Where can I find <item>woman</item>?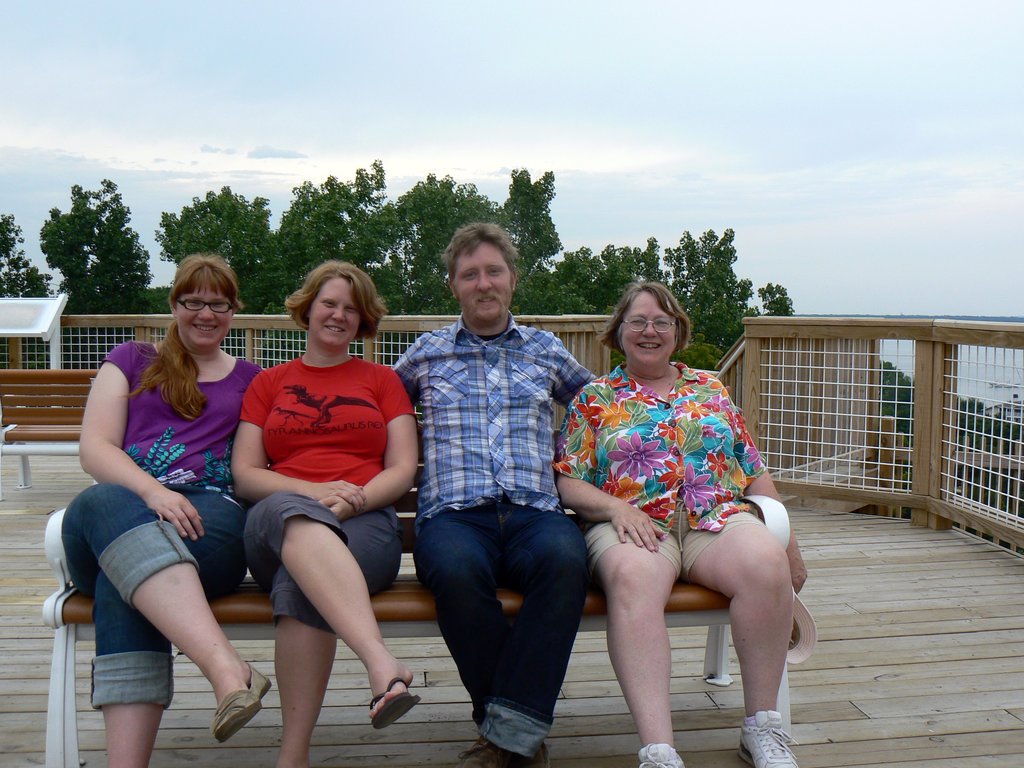
You can find it at locate(224, 266, 431, 760).
